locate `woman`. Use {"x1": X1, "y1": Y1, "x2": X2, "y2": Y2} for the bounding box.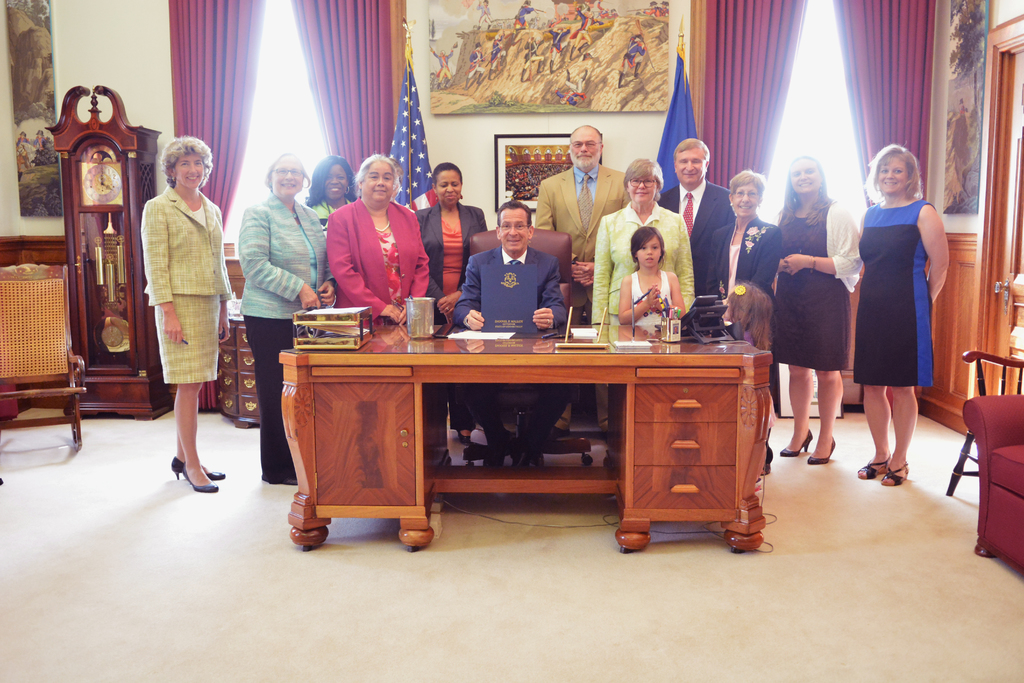
{"x1": 134, "y1": 132, "x2": 234, "y2": 492}.
